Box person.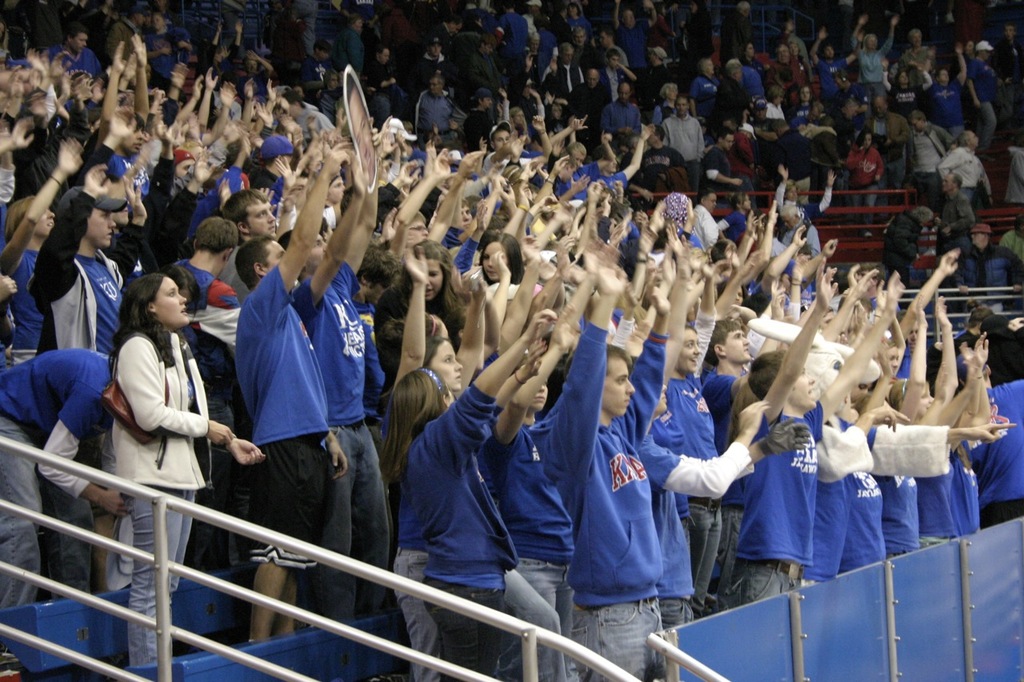
box(0, 134, 86, 368).
